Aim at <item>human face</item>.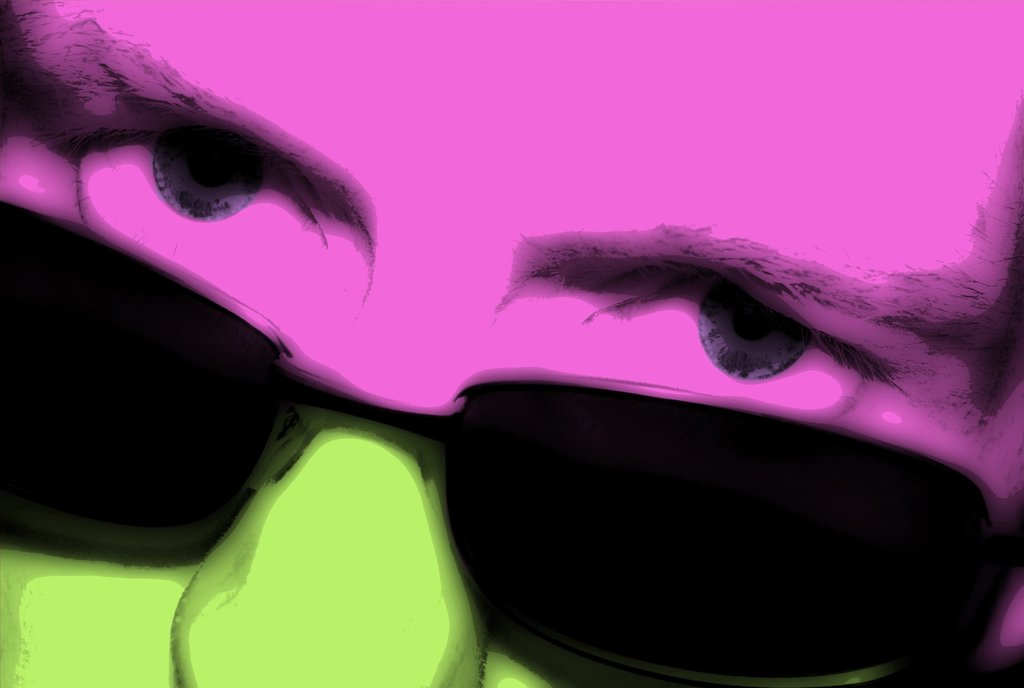
Aimed at bbox=(0, 0, 1023, 687).
